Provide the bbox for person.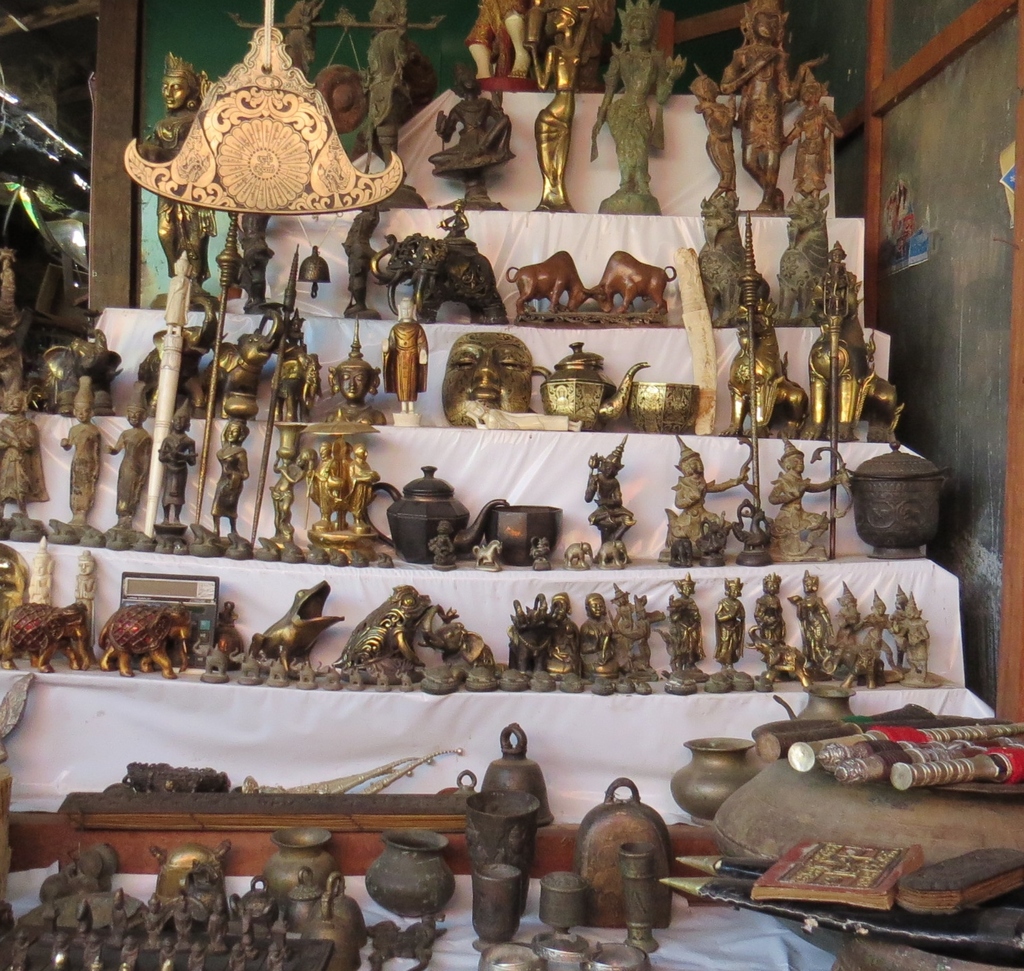
detection(135, 50, 217, 295).
